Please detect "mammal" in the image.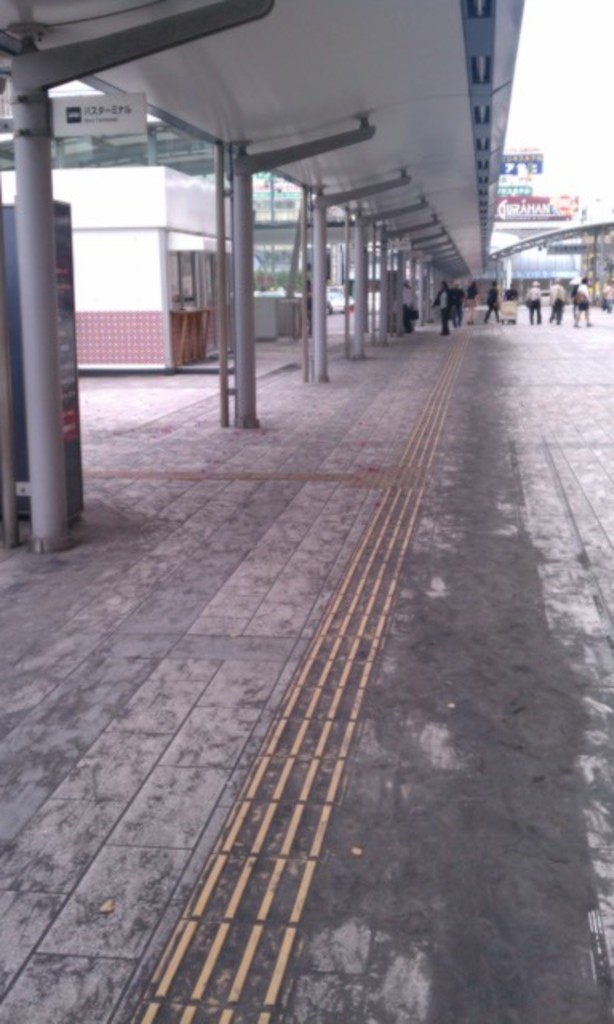
504, 283, 521, 323.
